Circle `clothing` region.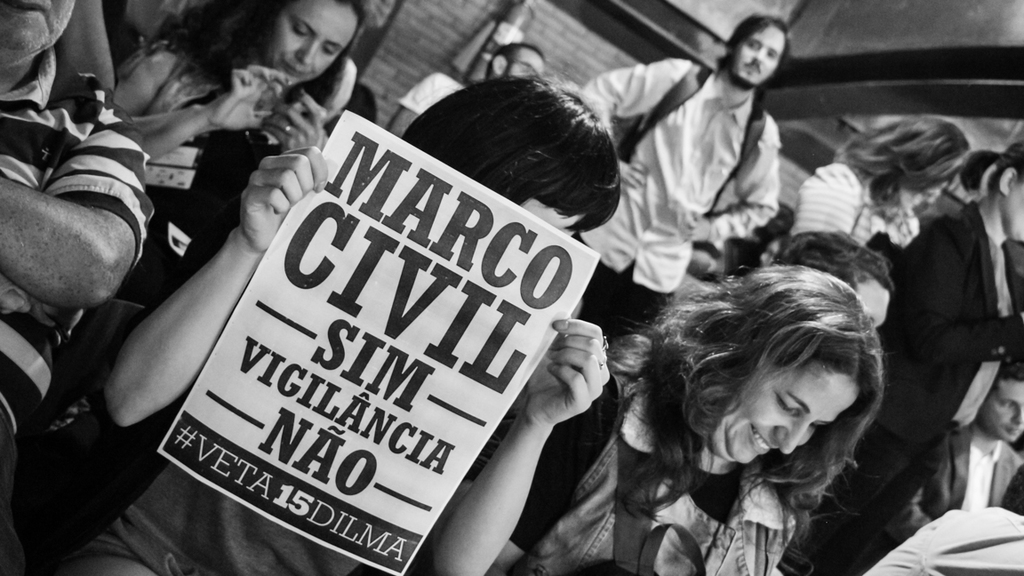
Region: crop(523, 234, 669, 547).
